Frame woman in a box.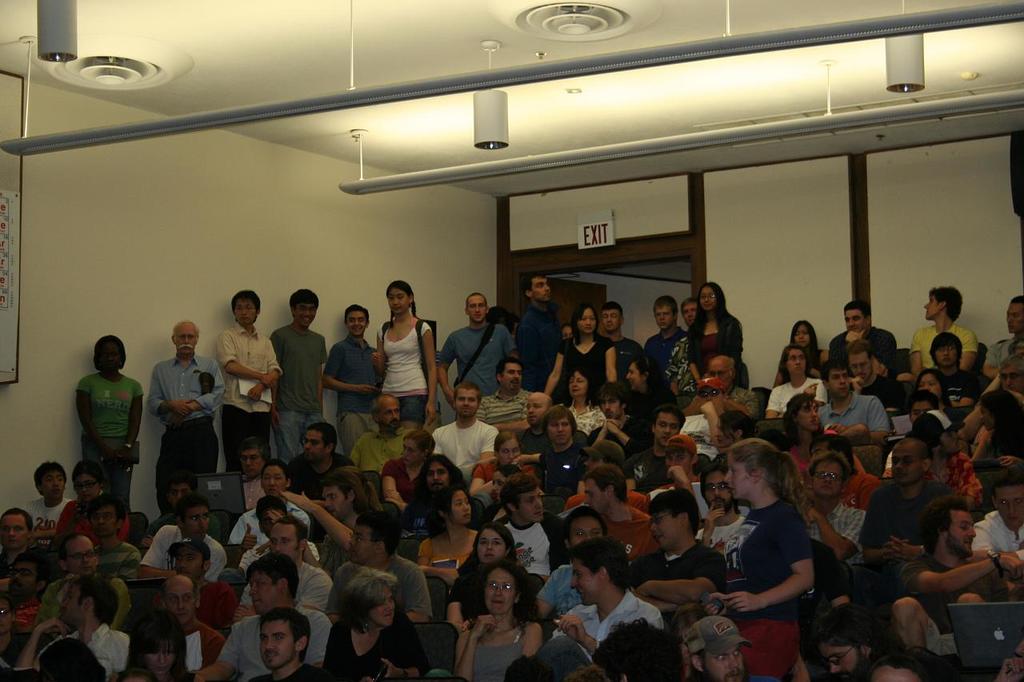
detection(567, 365, 604, 437).
